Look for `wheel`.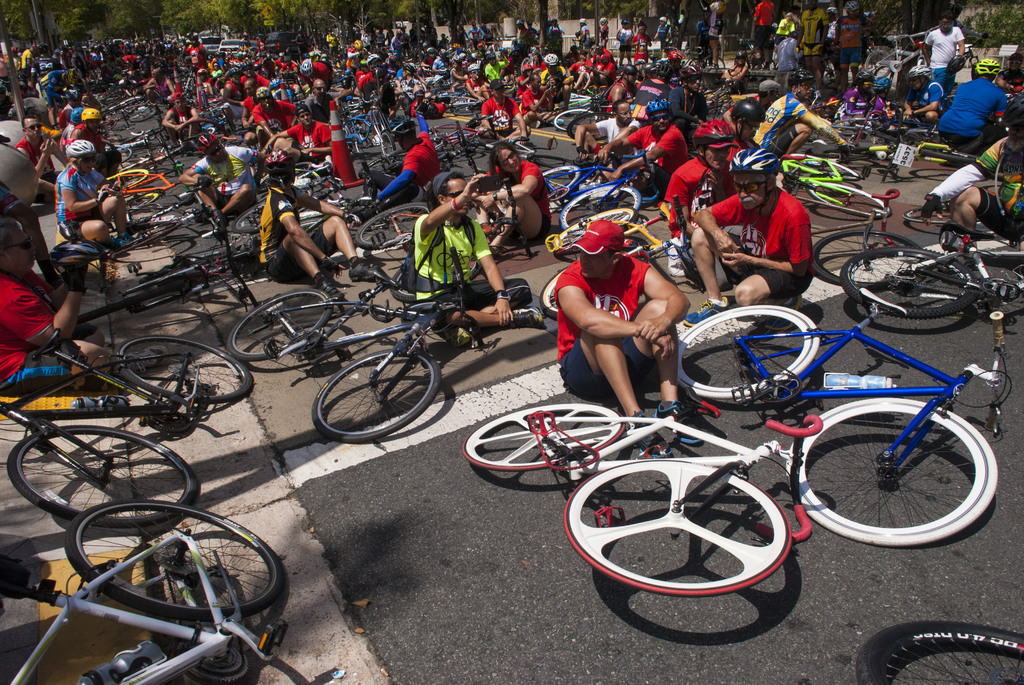
Found: detection(121, 335, 259, 403).
